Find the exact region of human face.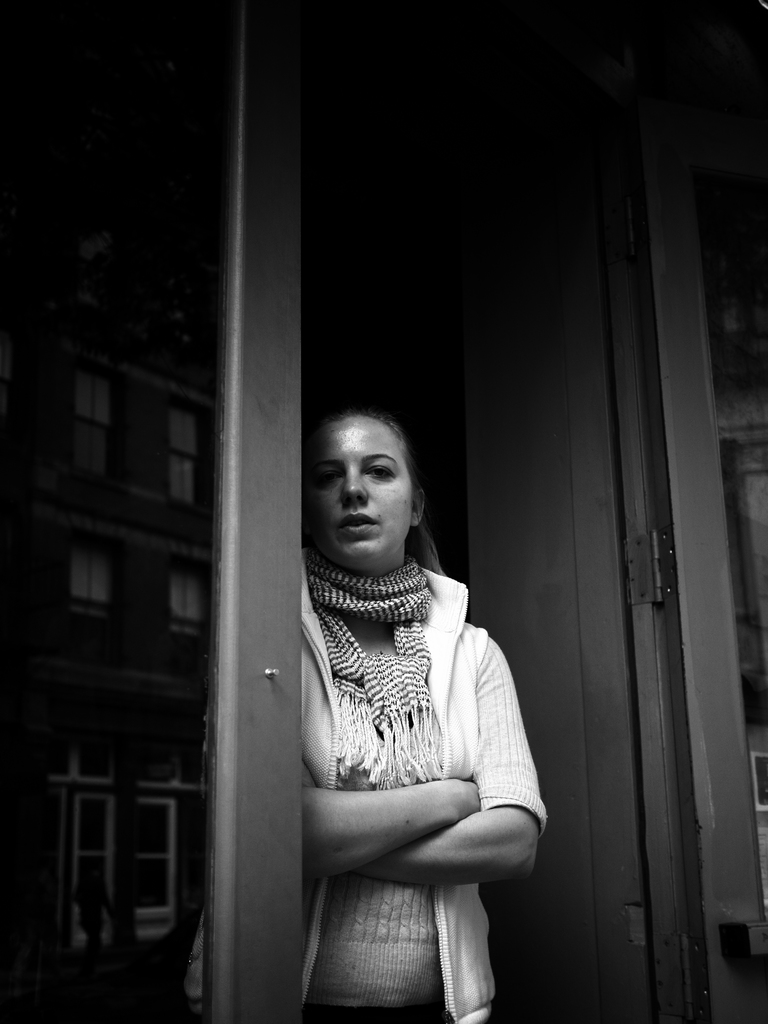
Exact region: x1=309 y1=416 x2=413 y2=570.
